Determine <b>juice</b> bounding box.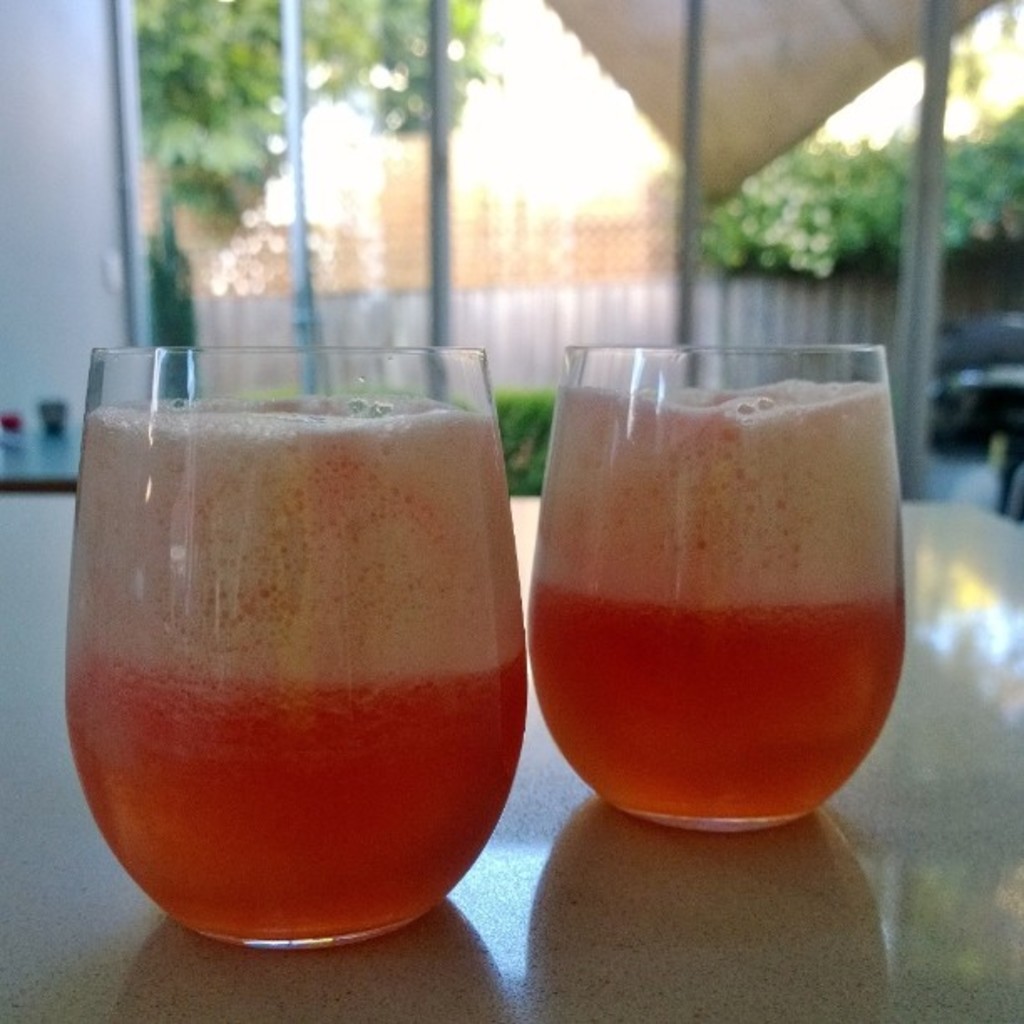
Determined: 64, 400, 529, 937.
